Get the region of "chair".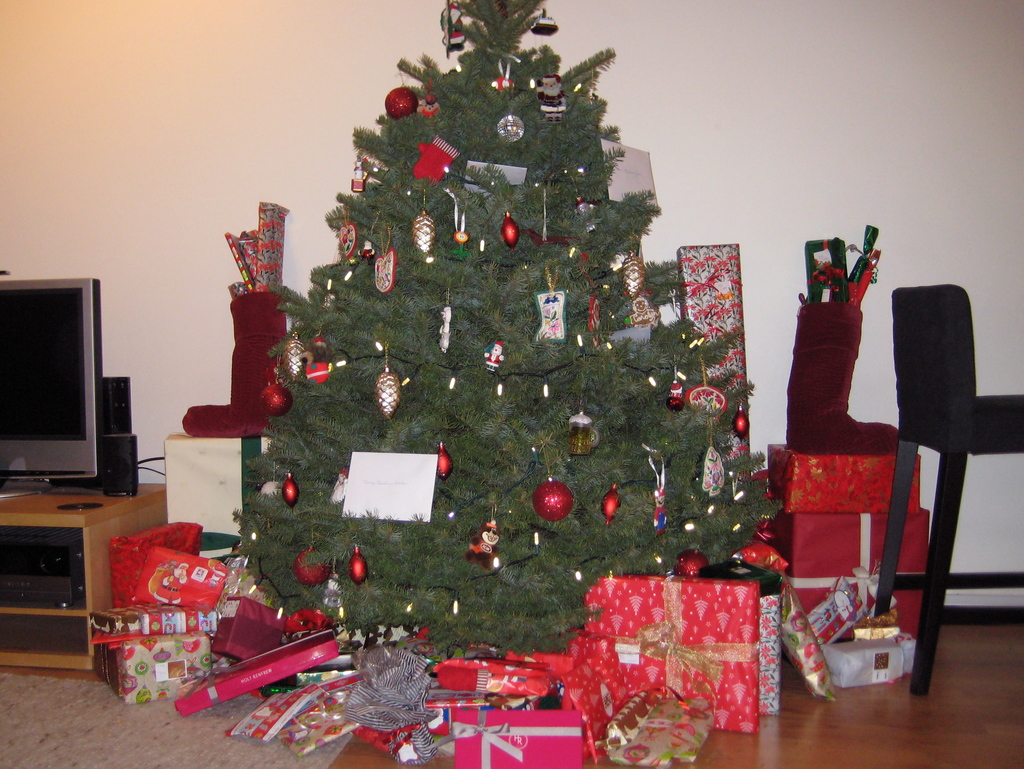
[839,252,1000,725].
